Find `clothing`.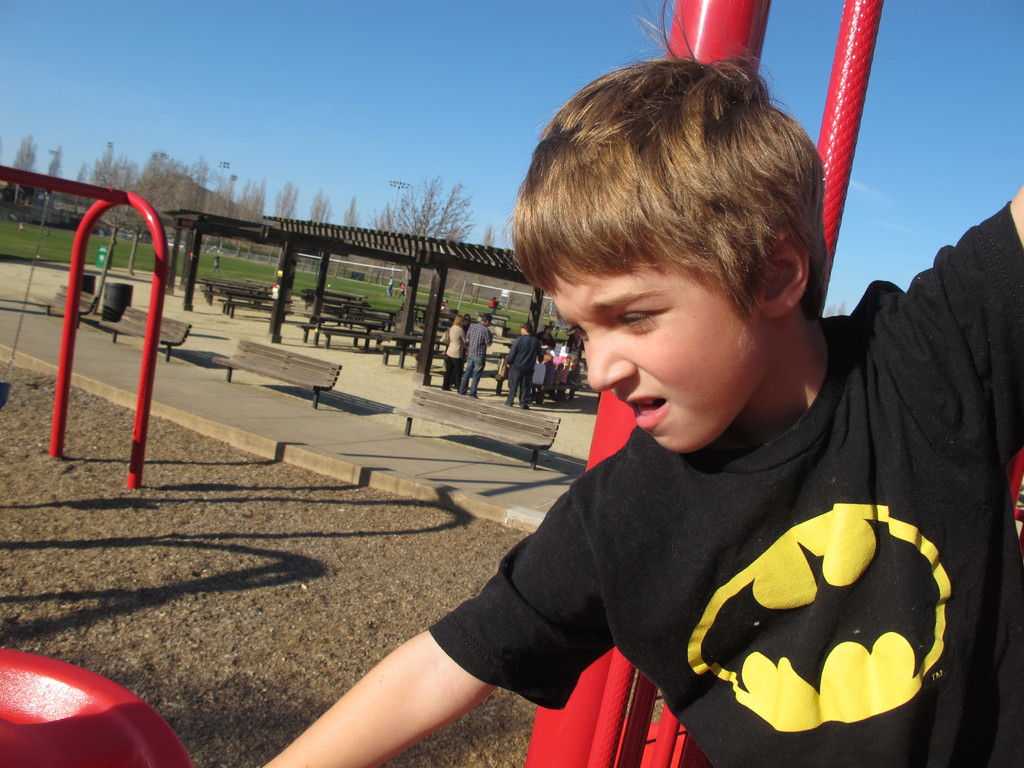
select_region(463, 321, 488, 408).
